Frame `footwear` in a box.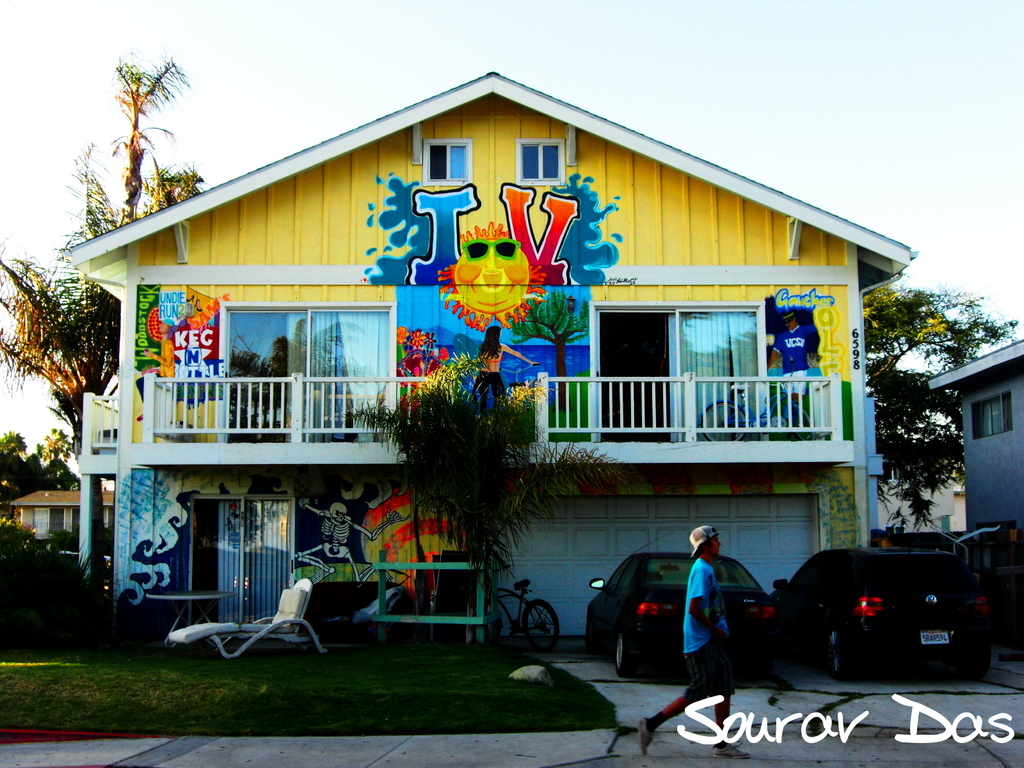
l=712, t=746, r=749, b=758.
